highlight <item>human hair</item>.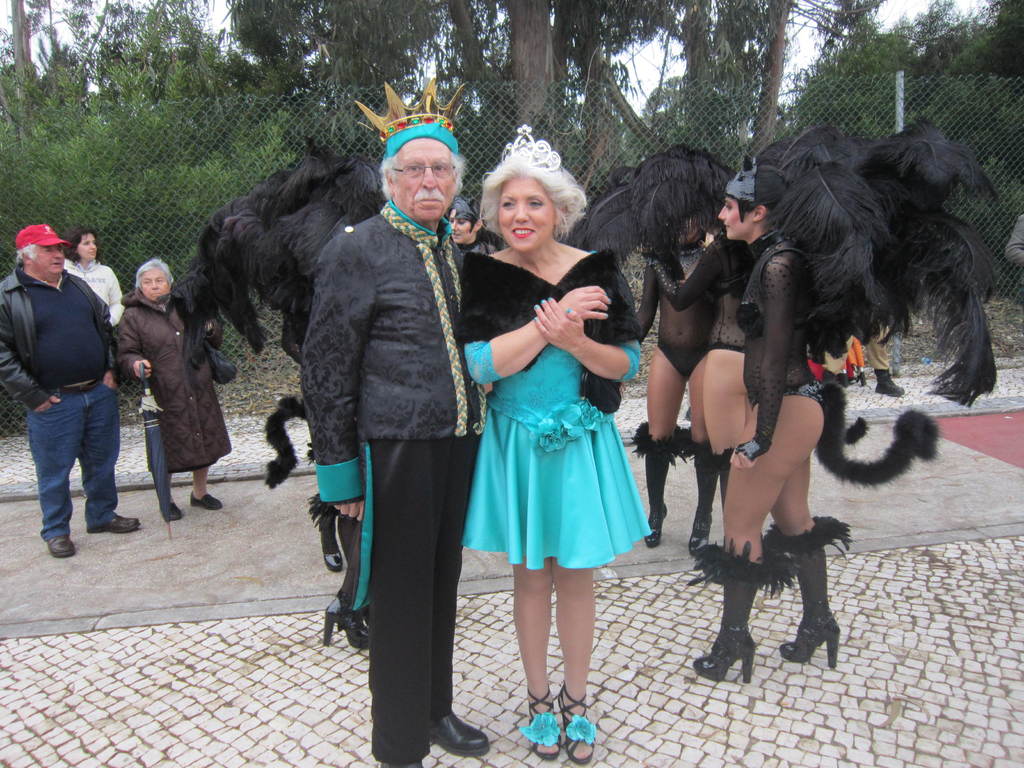
Highlighted region: 753/164/794/230.
